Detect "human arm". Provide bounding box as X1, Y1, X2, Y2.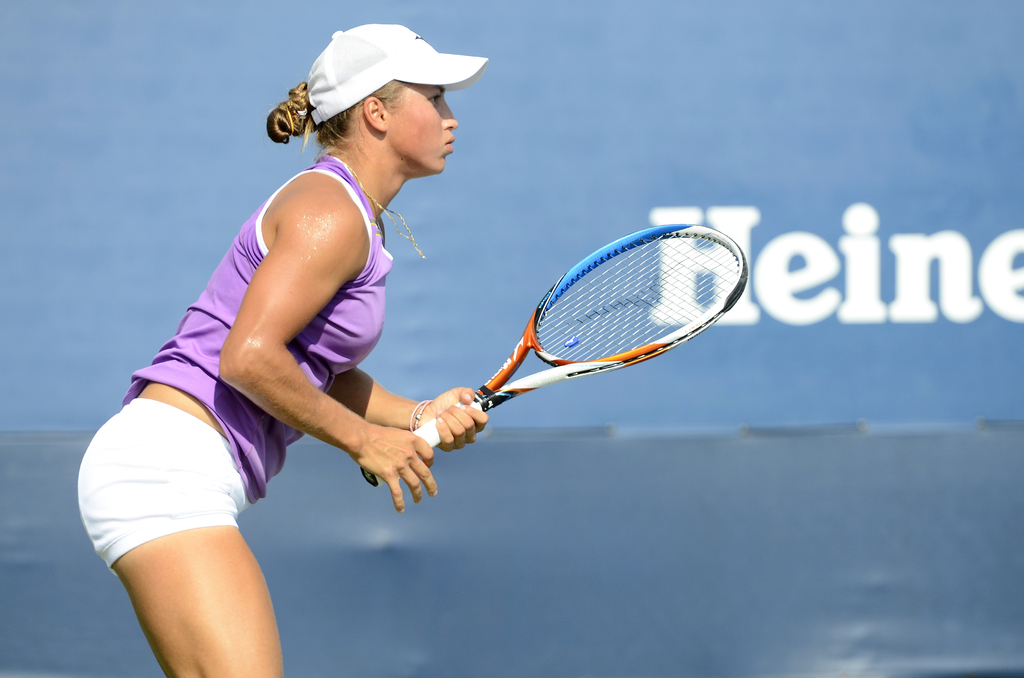
331, 369, 496, 458.
